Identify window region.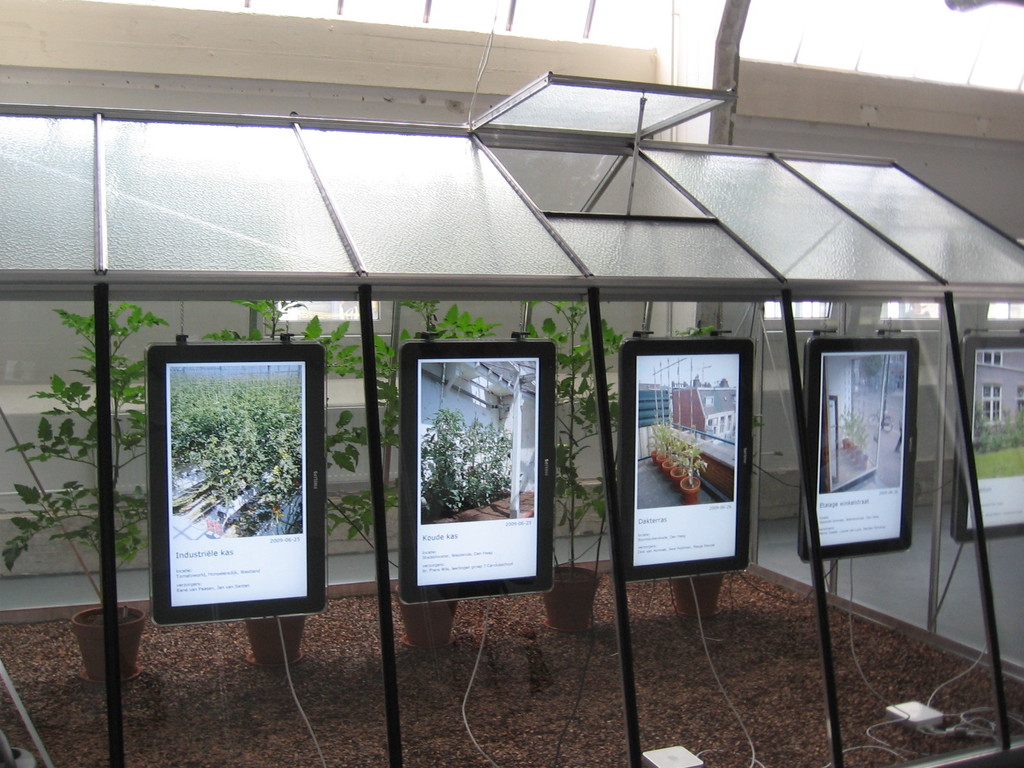
Region: bbox=[0, 67, 1023, 292].
